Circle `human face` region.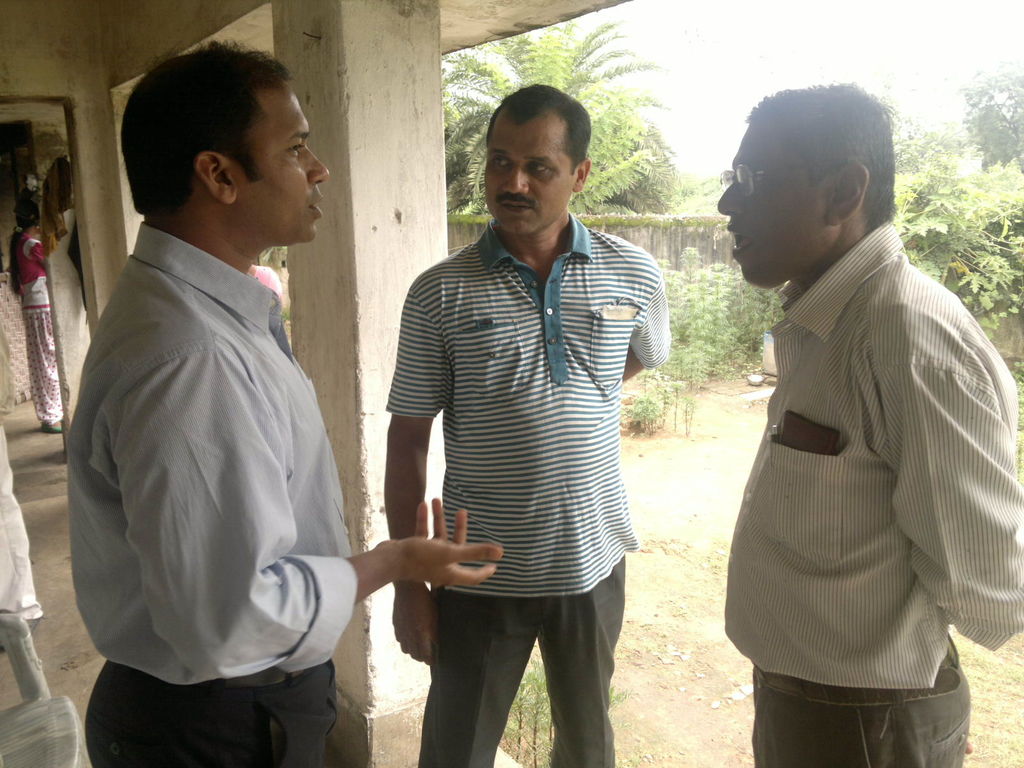
Region: x1=237, y1=83, x2=333, y2=241.
